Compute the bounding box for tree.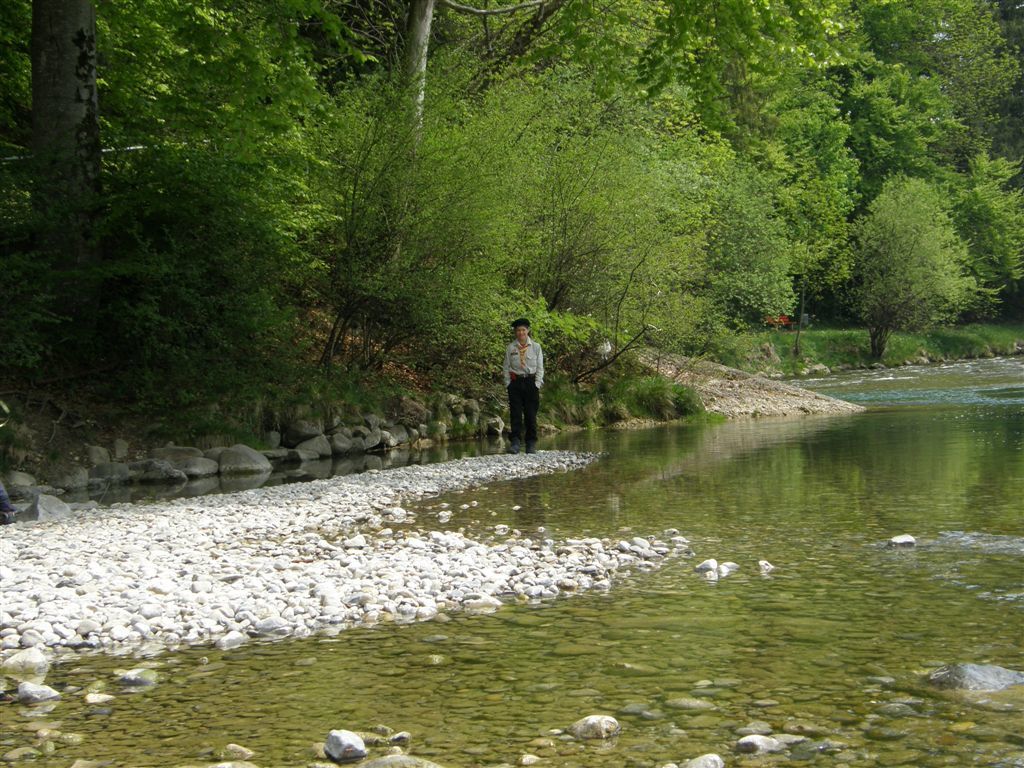
x1=0 y1=0 x2=156 y2=447.
